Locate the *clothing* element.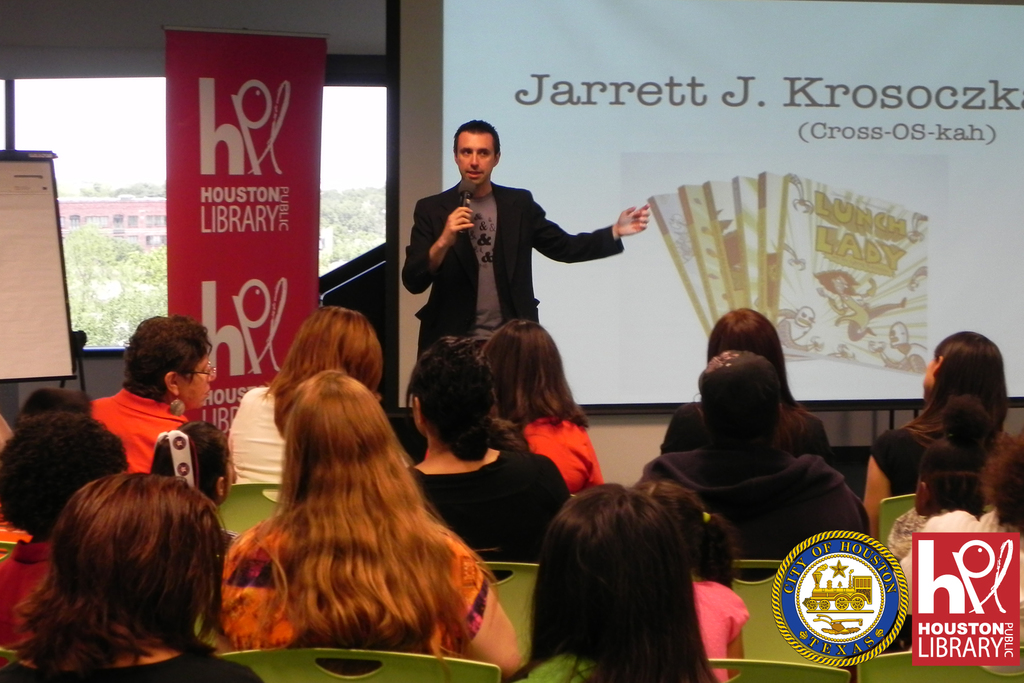
Element bbox: left=679, top=580, right=754, bottom=682.
